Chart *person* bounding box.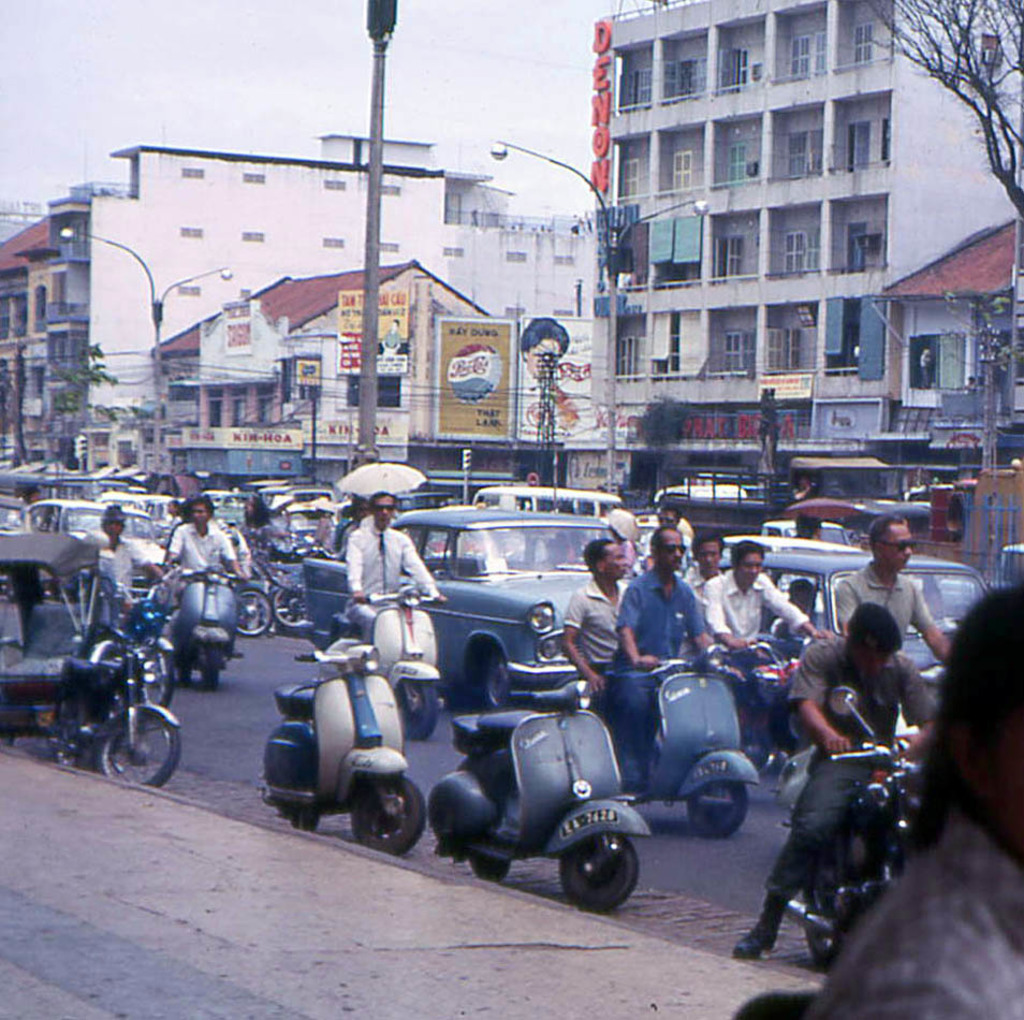
Charted: bbox=[169, 496, 250, 584].
